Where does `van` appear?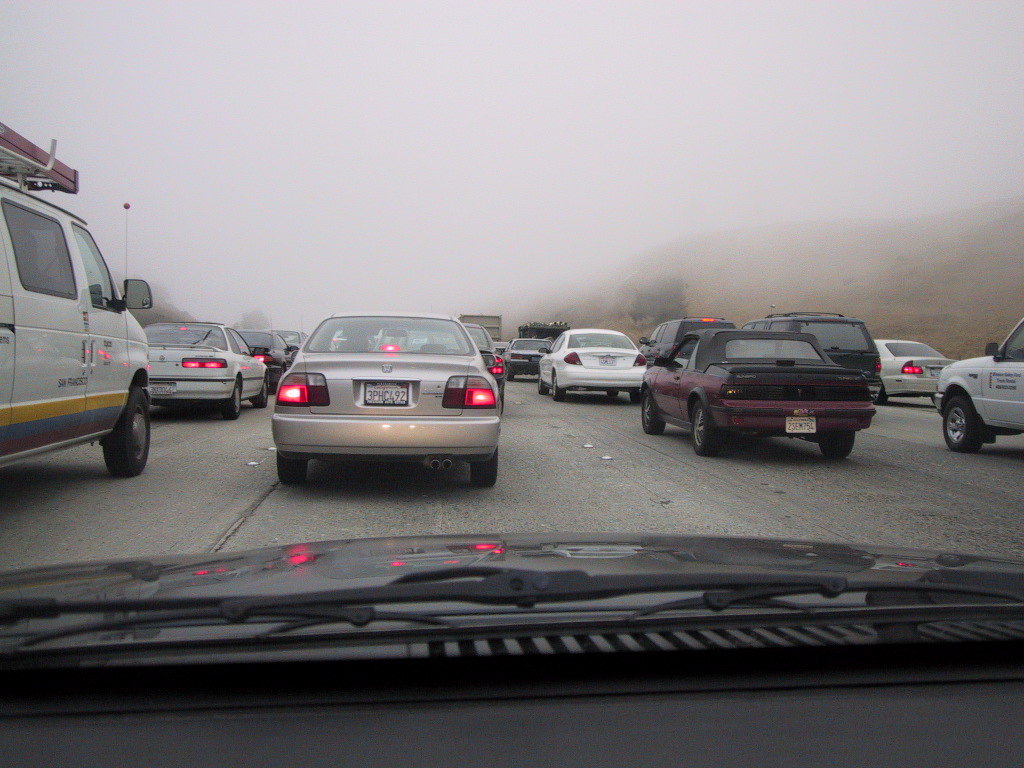
Appears at <bbox>739, 306, 886, 400</bbox>.
